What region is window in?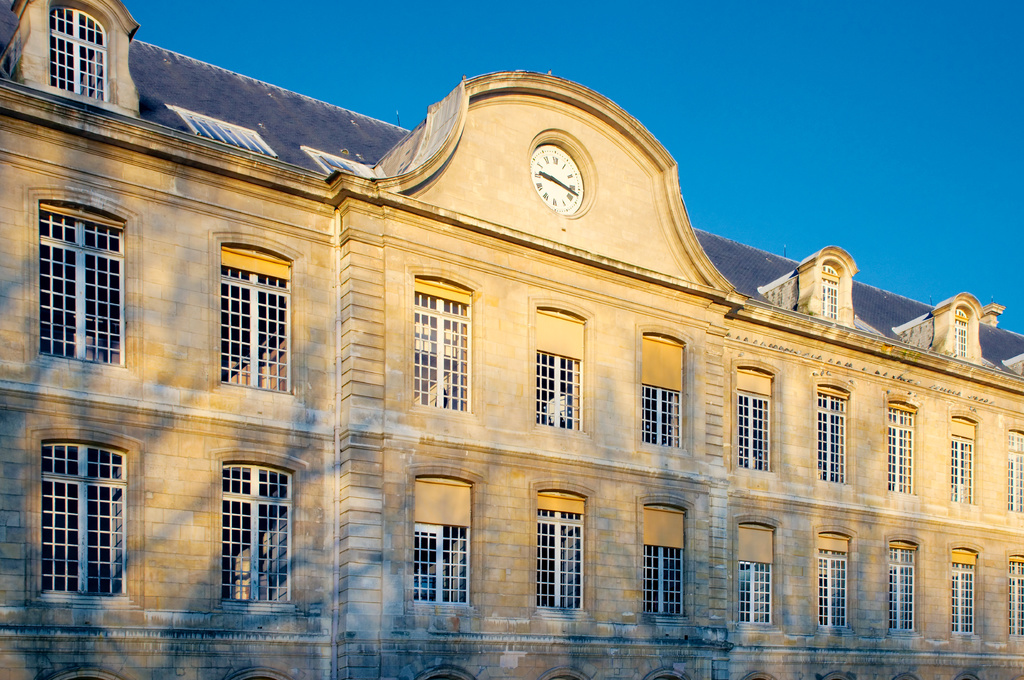
{"x1": 18, "y1": 429, "x2": 148, "y2": 609}.
